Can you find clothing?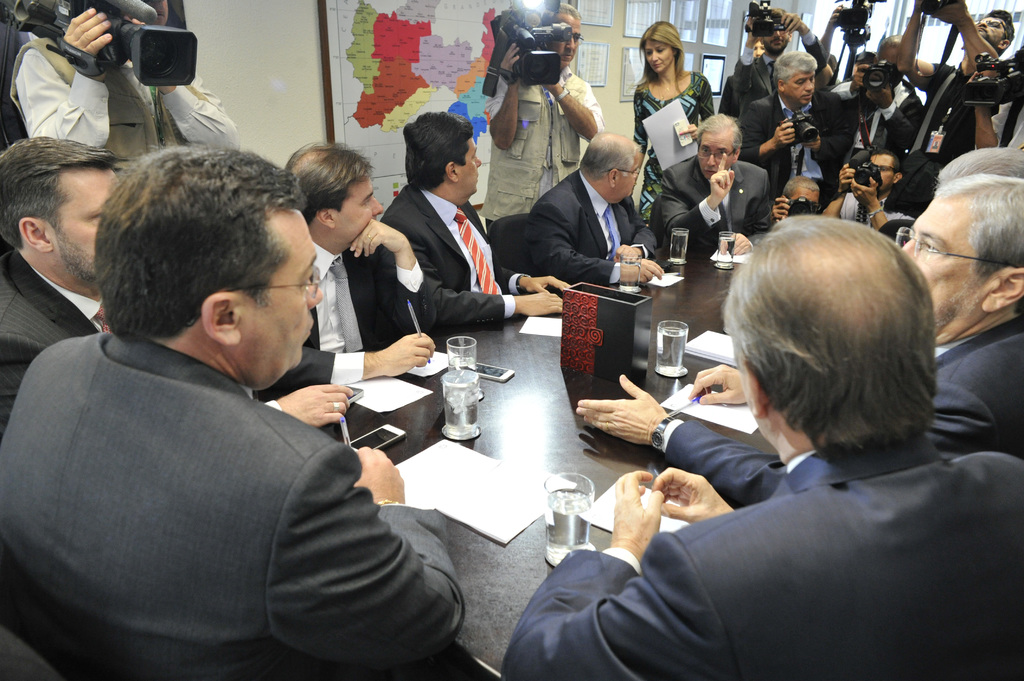
Yes, bounding box: pyautogui.locateOnScreen(376, 182, 515, 327).
